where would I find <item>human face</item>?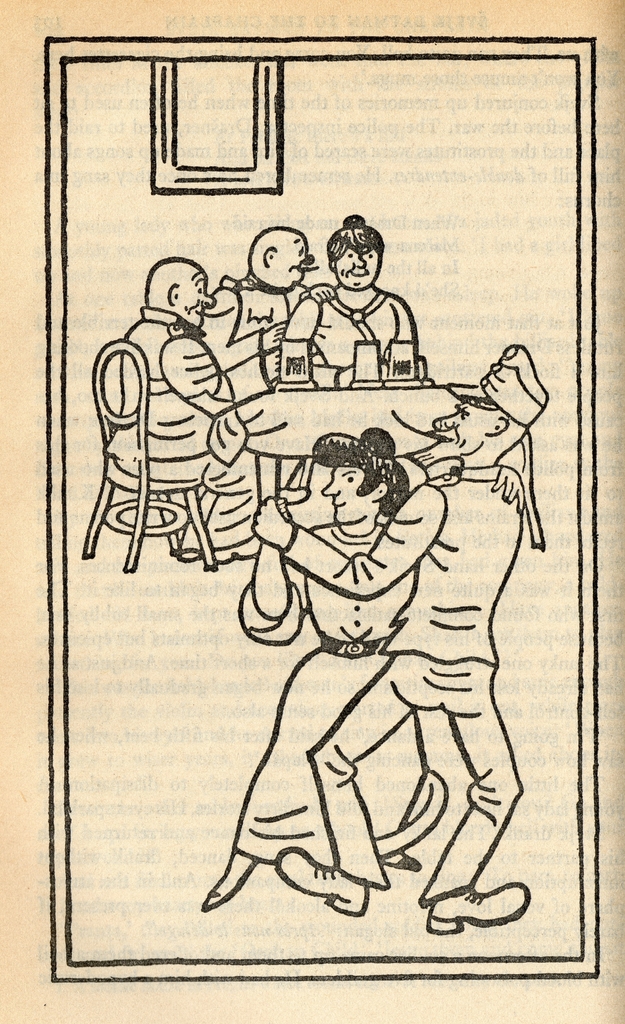
At (x1=267, y1=232, x2=313, y2=282).
